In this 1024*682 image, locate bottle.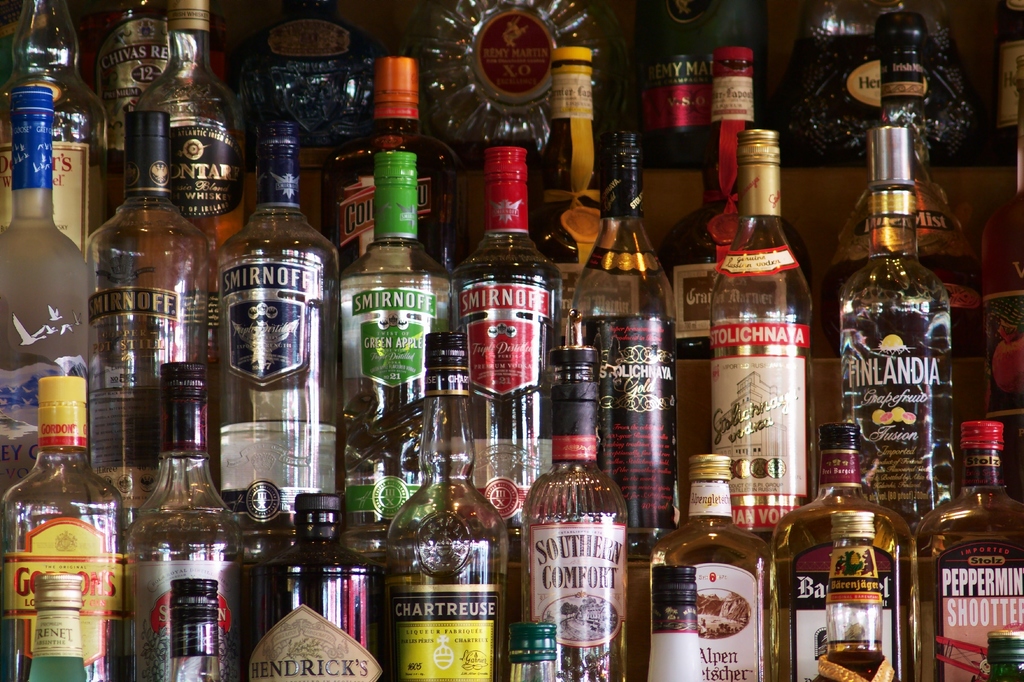
Bounding box: 73:0:196:172.
